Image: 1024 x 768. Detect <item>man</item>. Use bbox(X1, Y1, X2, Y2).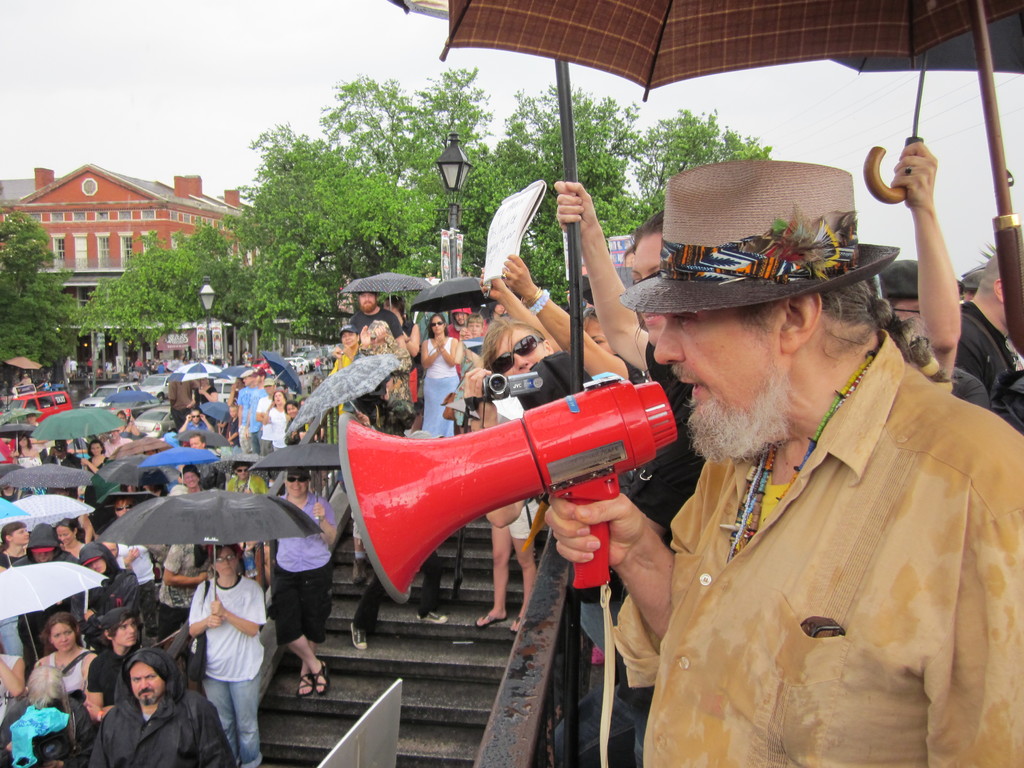
bbox(0, 509, 30, 577).
